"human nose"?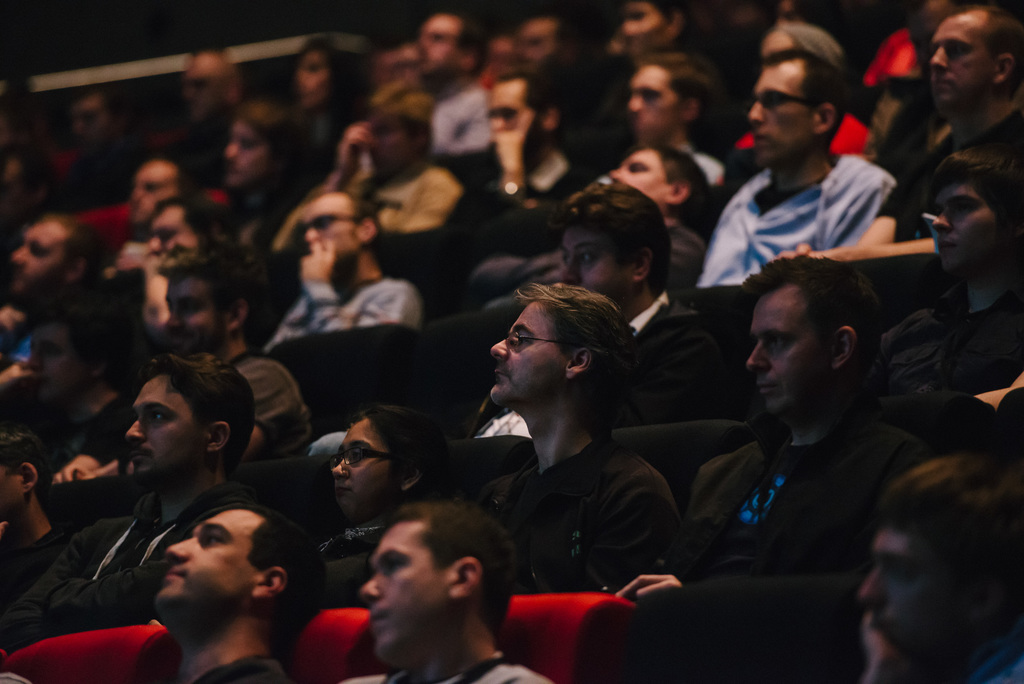
Rect(165, 306, 183, 331)
